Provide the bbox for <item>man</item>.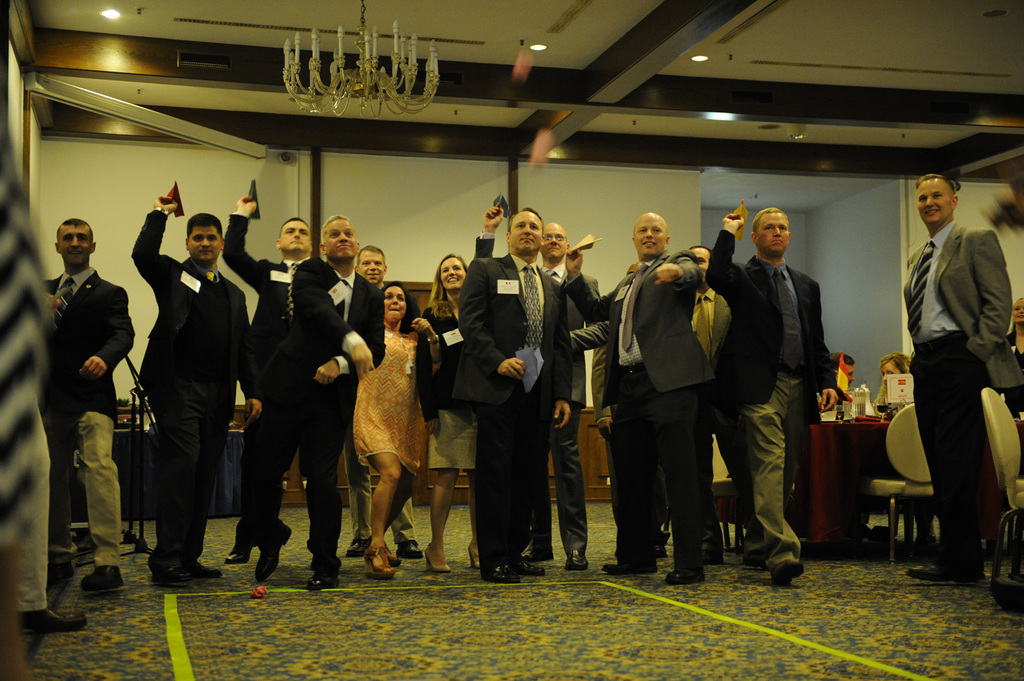
crop(128, 191, 266, 588).
